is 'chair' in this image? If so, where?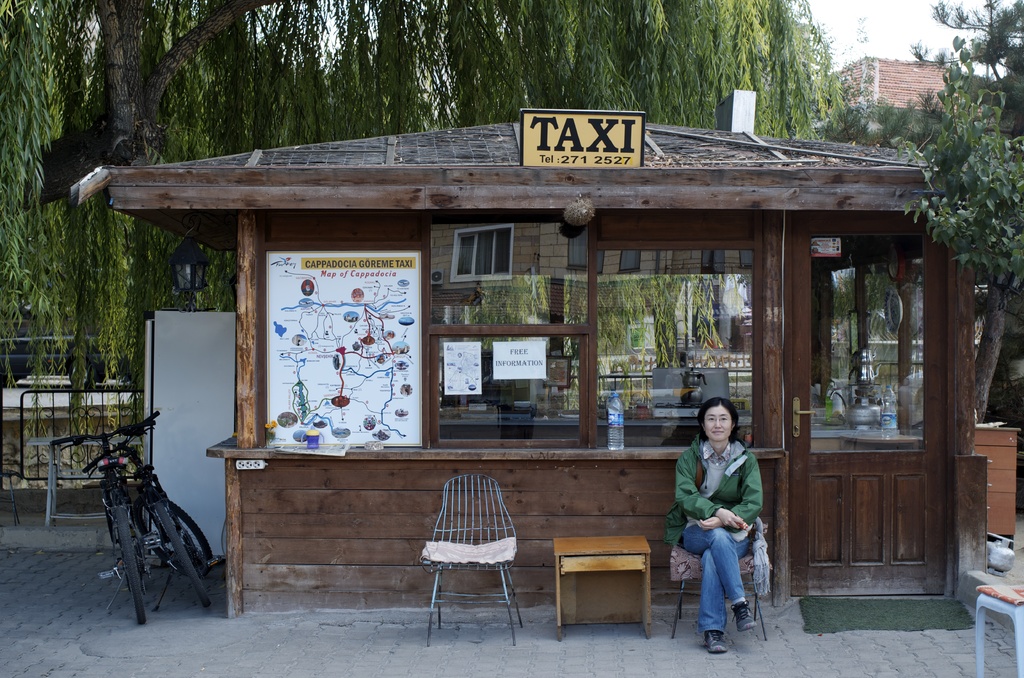
Yes, at 967, 580, 1023, 677.
